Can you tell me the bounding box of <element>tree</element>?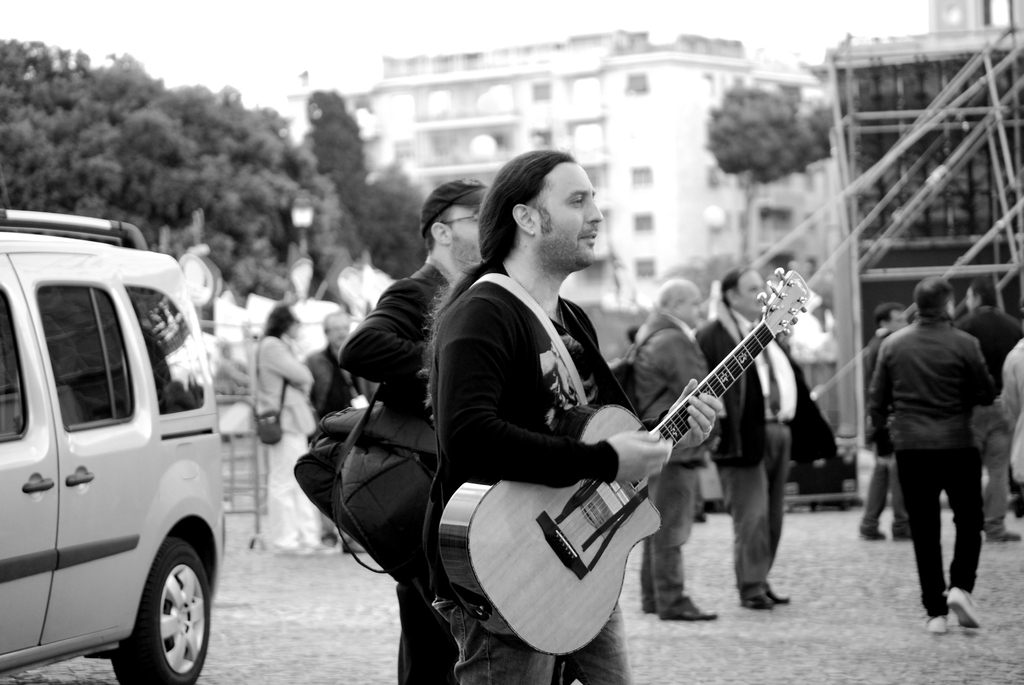
x1=0, y1=32, x2=340, y2=297.
